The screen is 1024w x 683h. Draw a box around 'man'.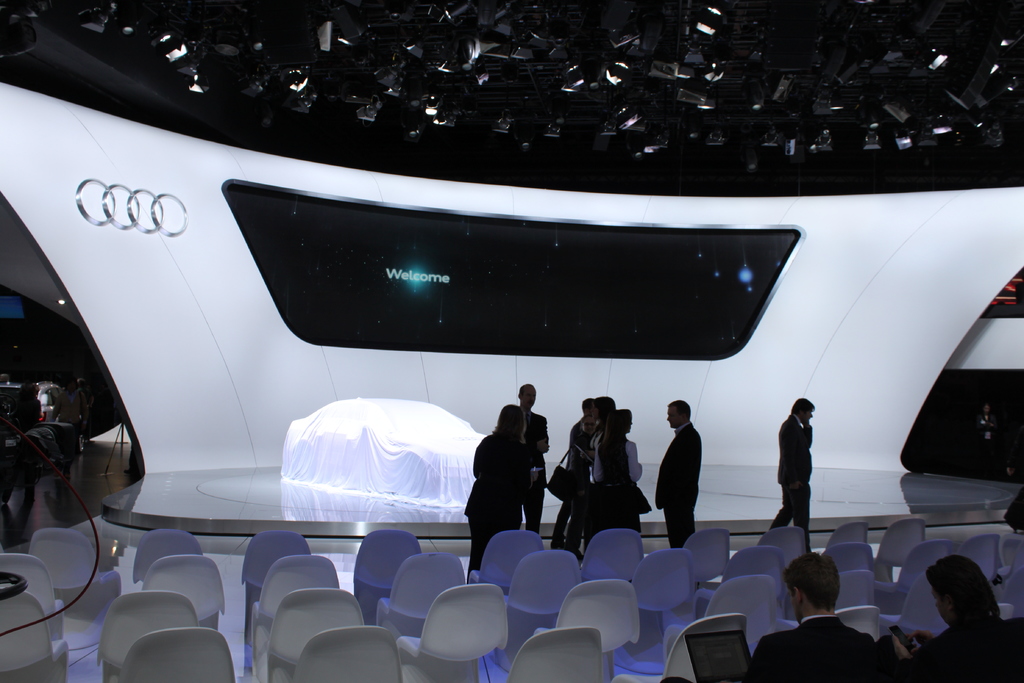
BBox(519, 381, 550, 530).
